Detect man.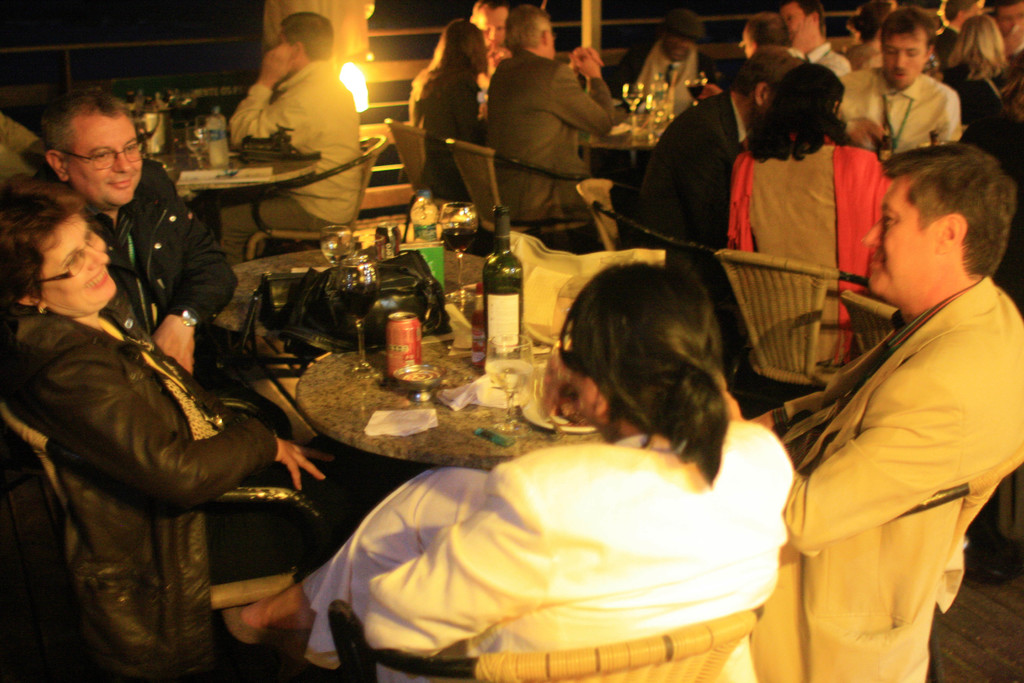
Detected at box=[463, 0, 515, 108].
